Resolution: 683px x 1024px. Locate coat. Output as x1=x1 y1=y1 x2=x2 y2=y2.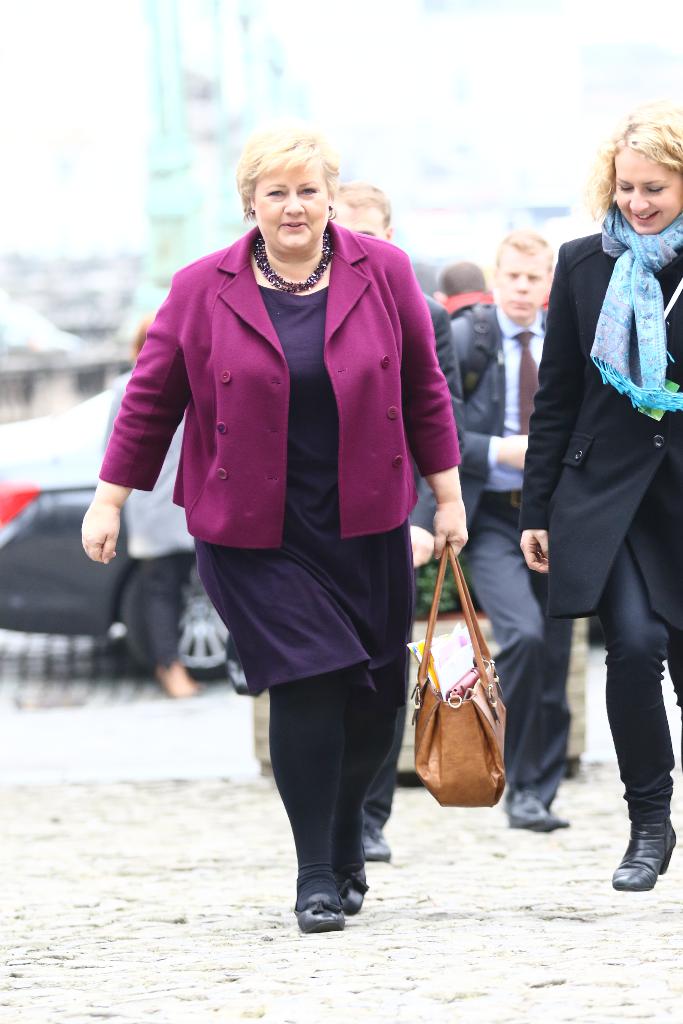
x1=520 y1=223 x2=682 y2=634.
